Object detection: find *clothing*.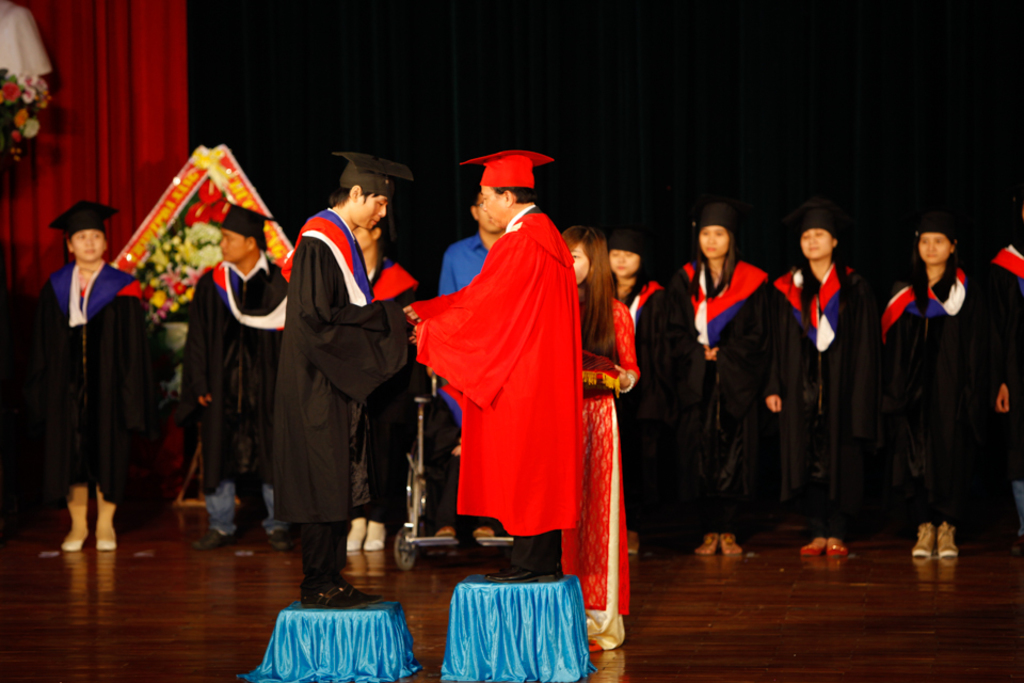
crop(347, 379, 400, 528).
